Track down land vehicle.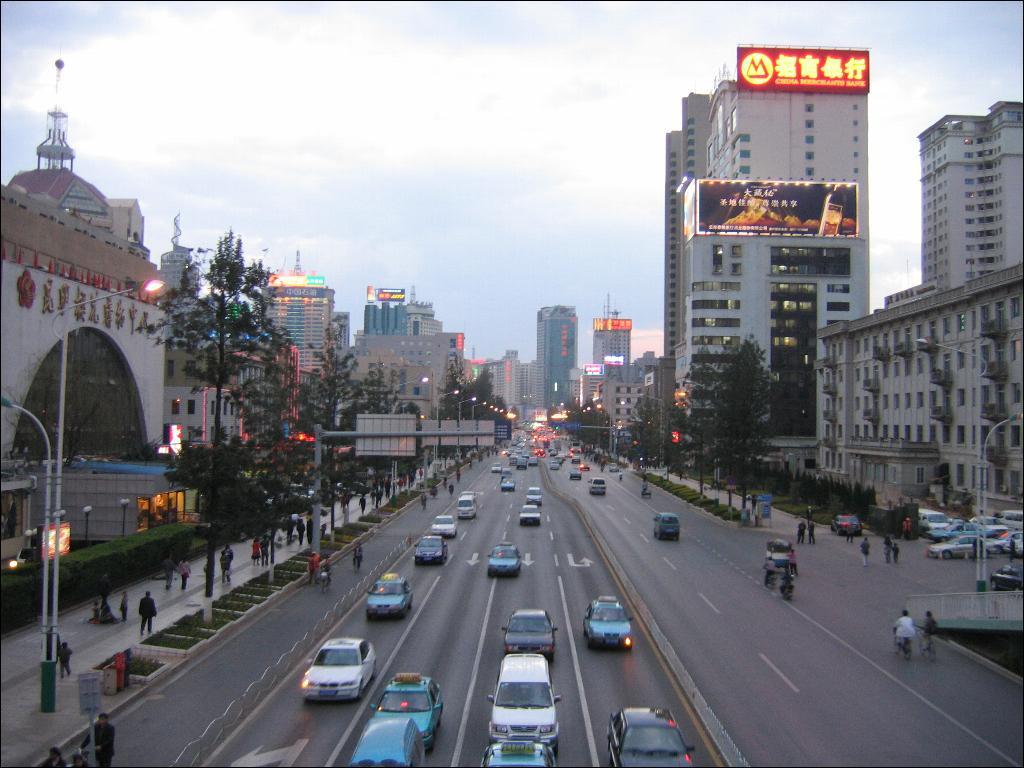
Tracked to select_region(352, 719, 429, 767).
